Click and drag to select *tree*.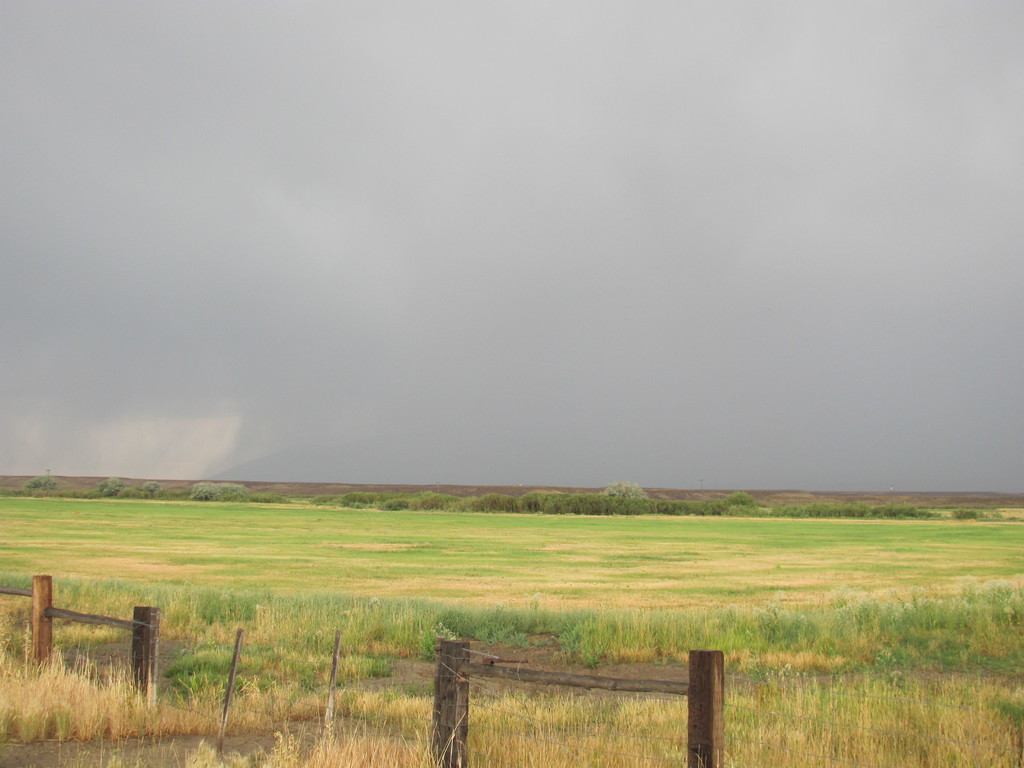
Selection: <region>26, 474, 57, 493</region>.
